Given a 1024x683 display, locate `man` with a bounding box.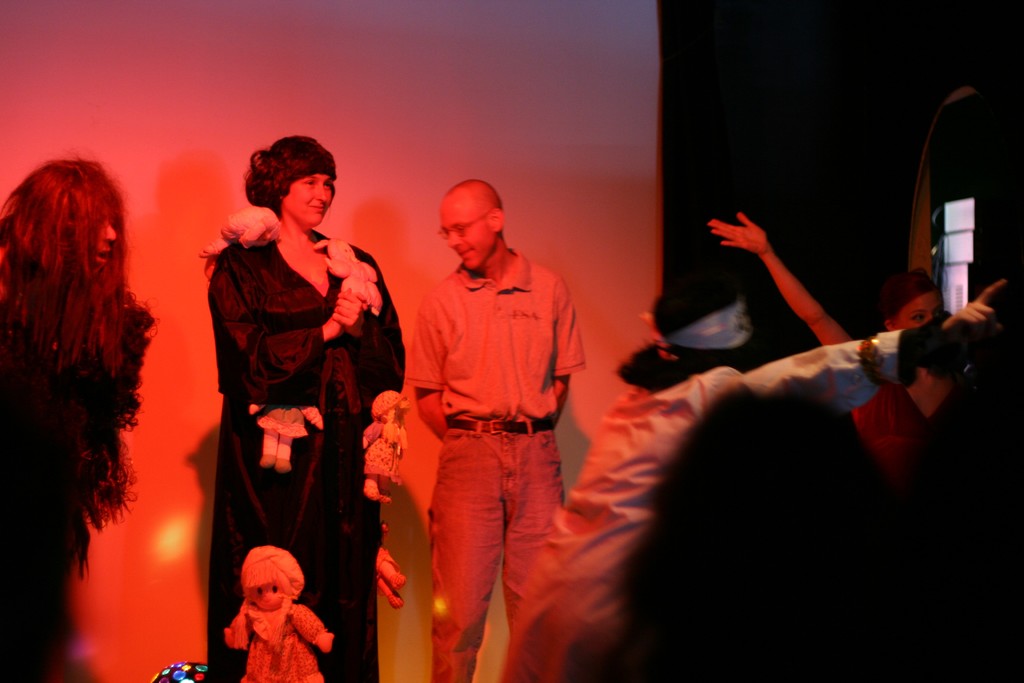
Located: <region>397, 177, 600, 682</region>.
